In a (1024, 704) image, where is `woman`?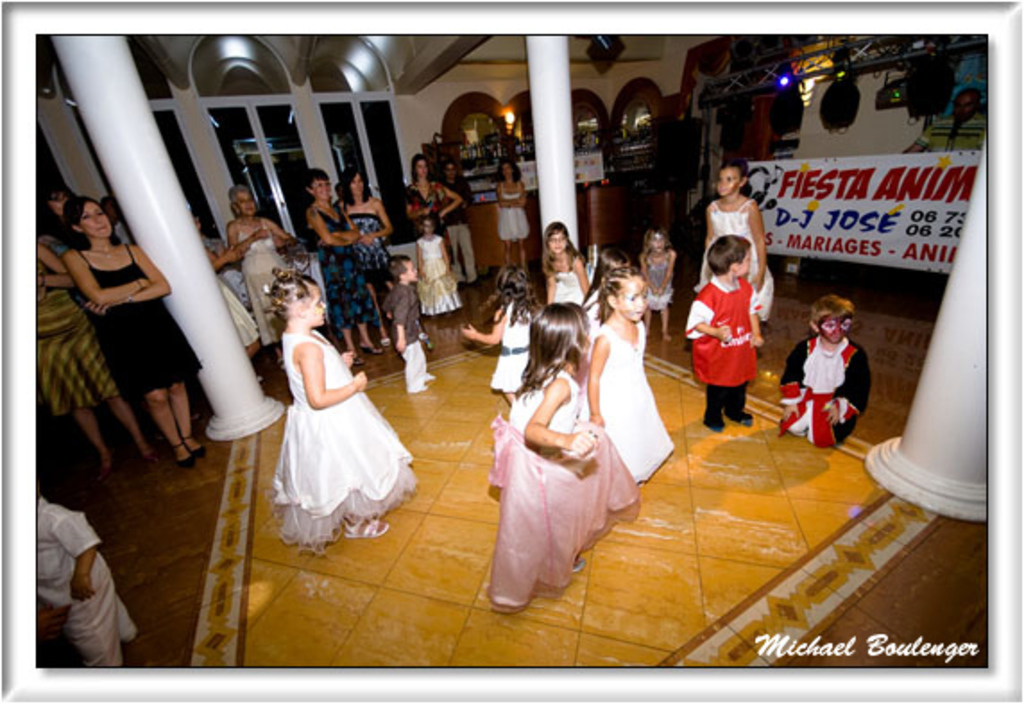
detection(29, 238, 163, 471).
